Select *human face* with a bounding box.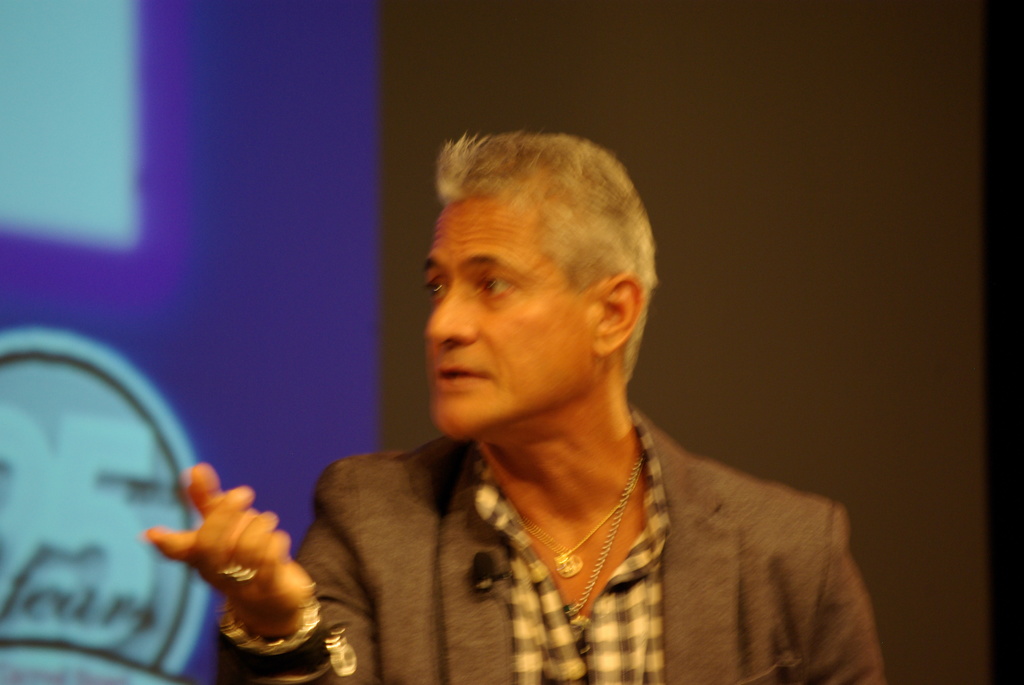
bbox=(420, 196, 596, 439).
